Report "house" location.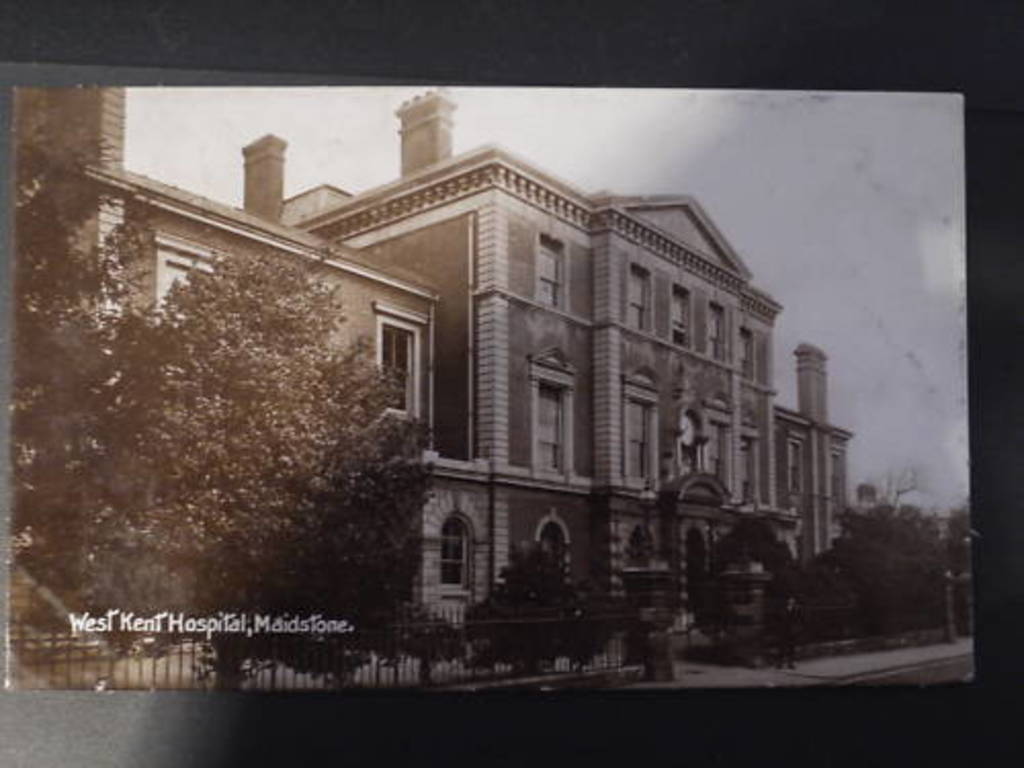
Report: [left=12, top=160, right=430, bottom=453].
